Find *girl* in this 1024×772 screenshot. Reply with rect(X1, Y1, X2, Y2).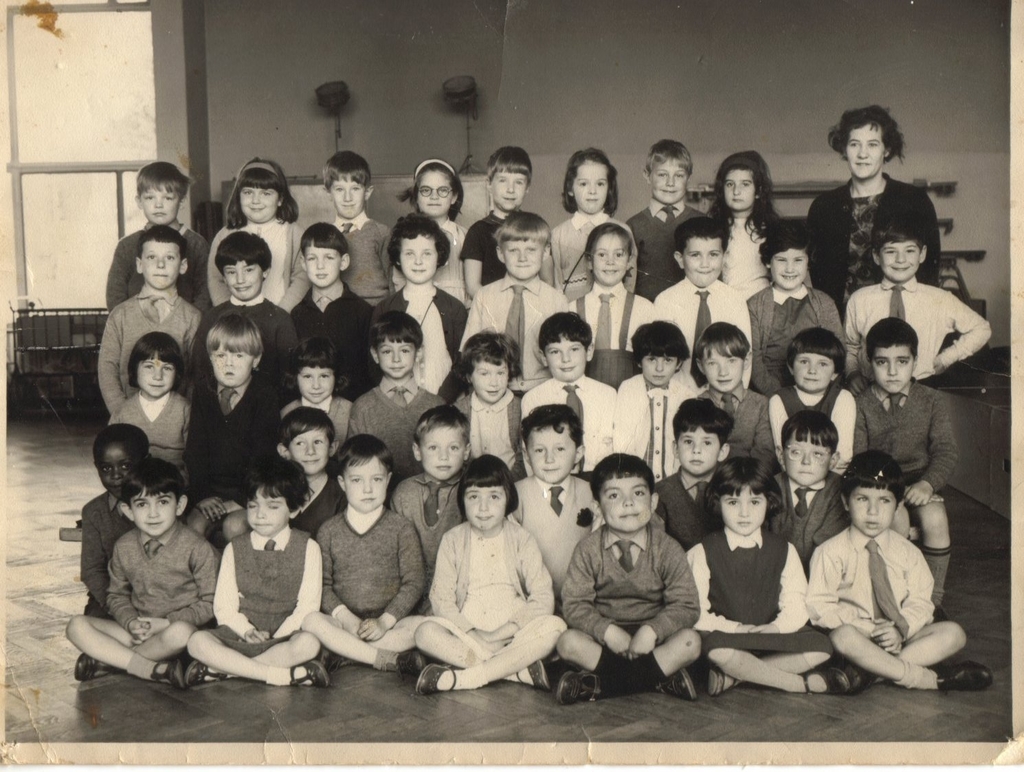
rect(103, 333, 188, 445).
